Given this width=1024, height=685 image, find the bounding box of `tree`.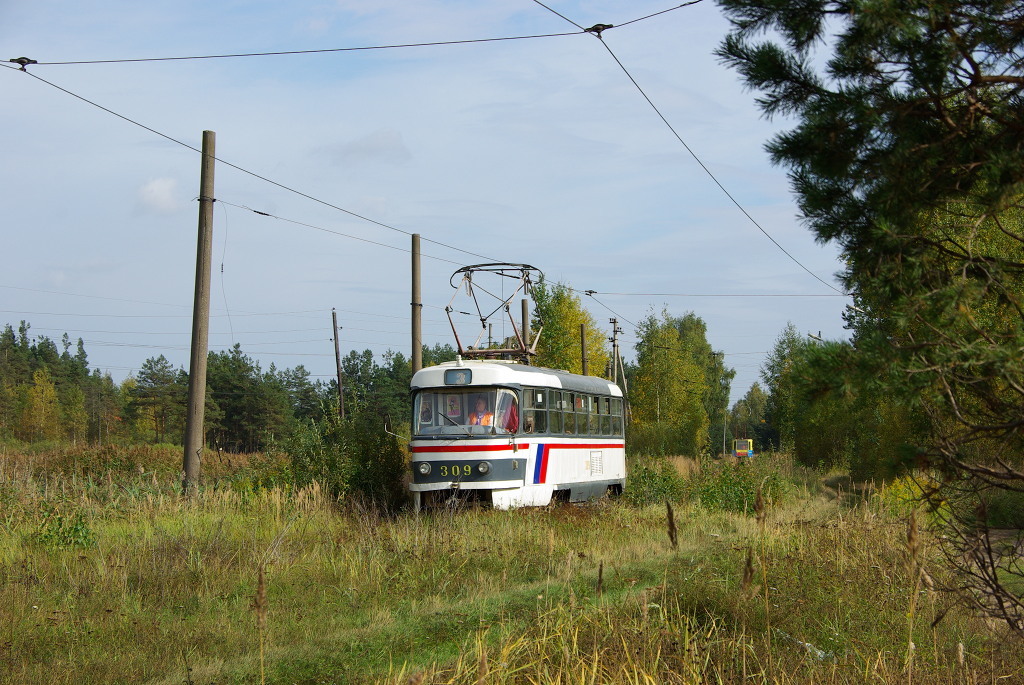
pyautogui.locateOnScreen(511, 280, 611, 386).
